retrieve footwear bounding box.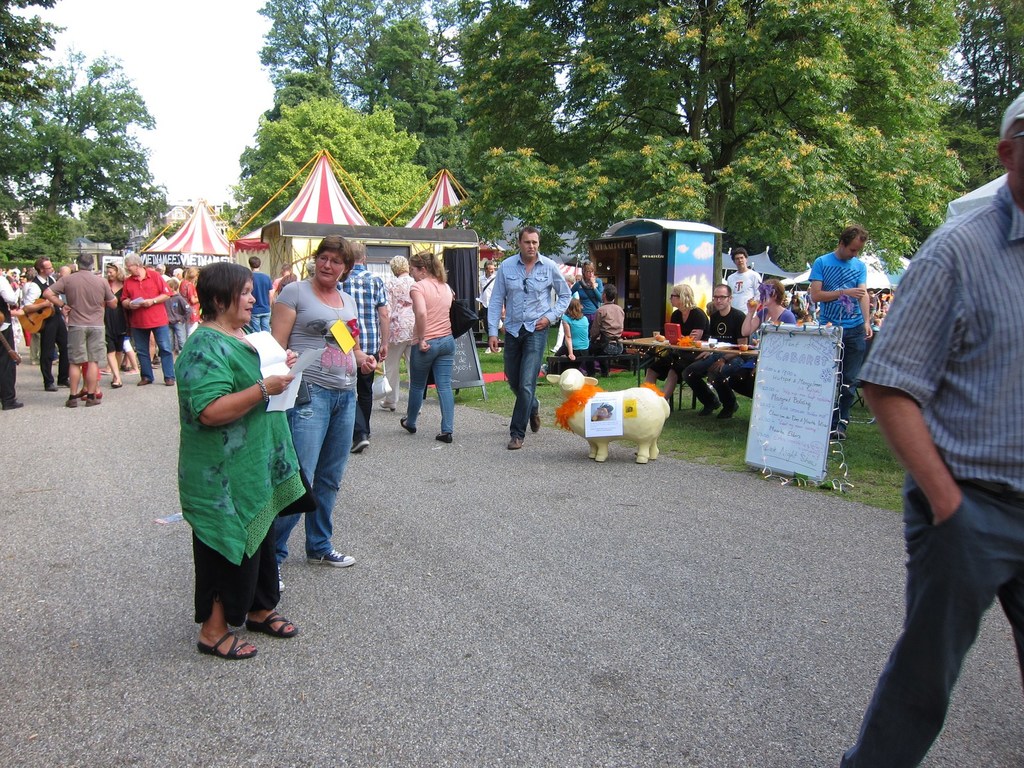
Bounding box: (left=109, top=377, right=122, bottom=387).
